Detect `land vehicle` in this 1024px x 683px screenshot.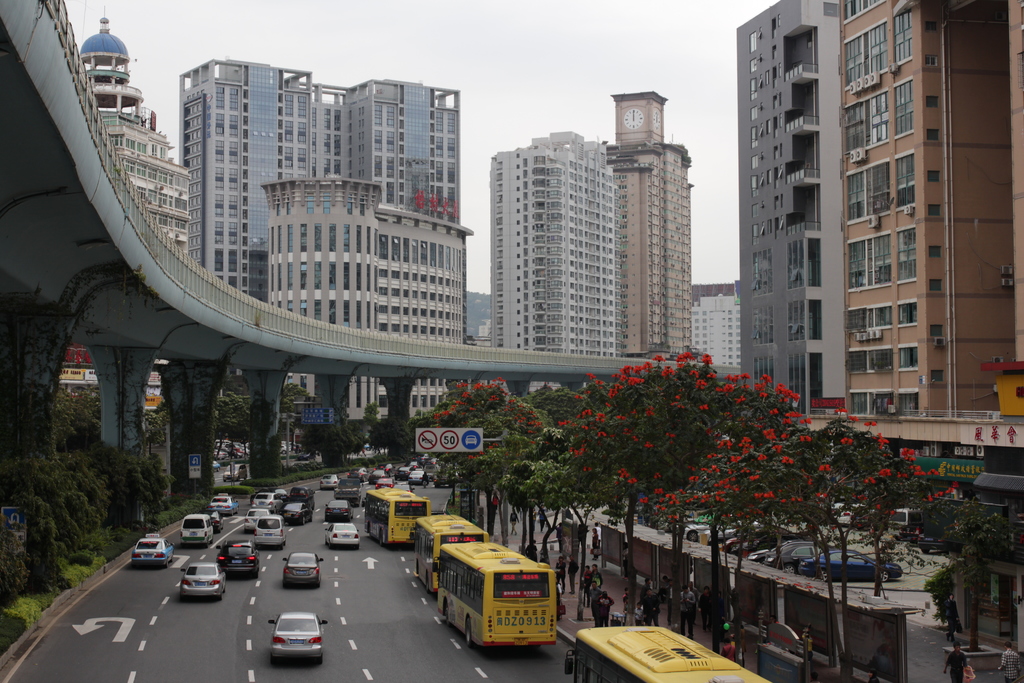
Detection: Rect(765, 539, 835, 569).
